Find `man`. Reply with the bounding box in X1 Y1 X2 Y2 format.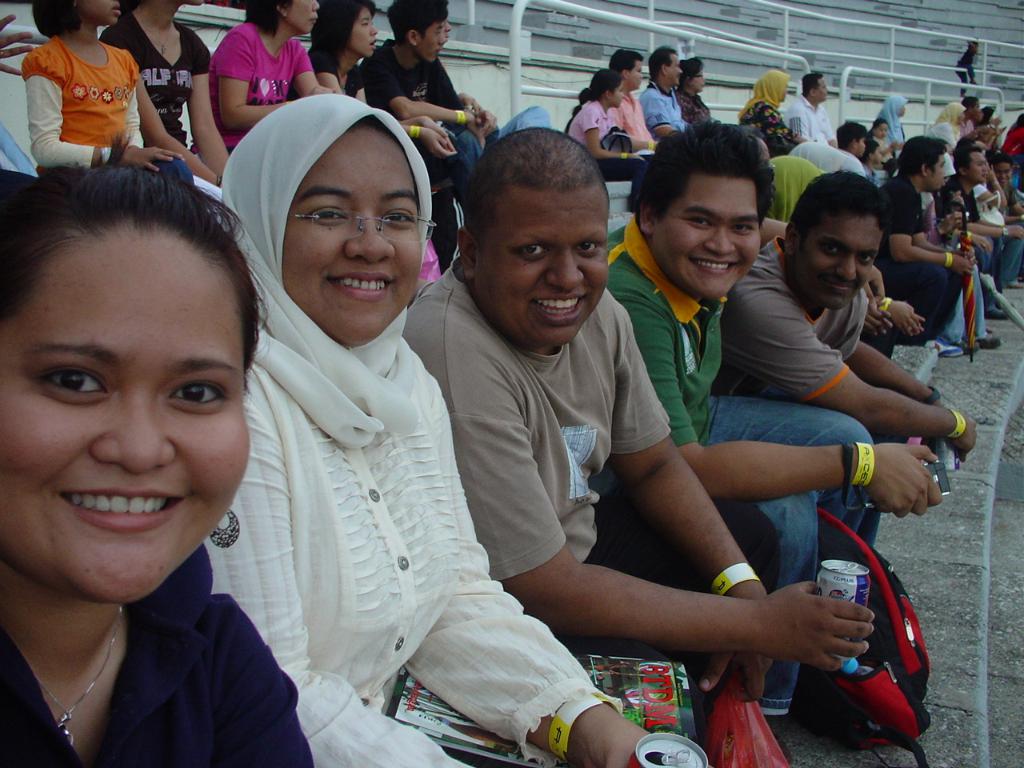
954 95 987 141.
